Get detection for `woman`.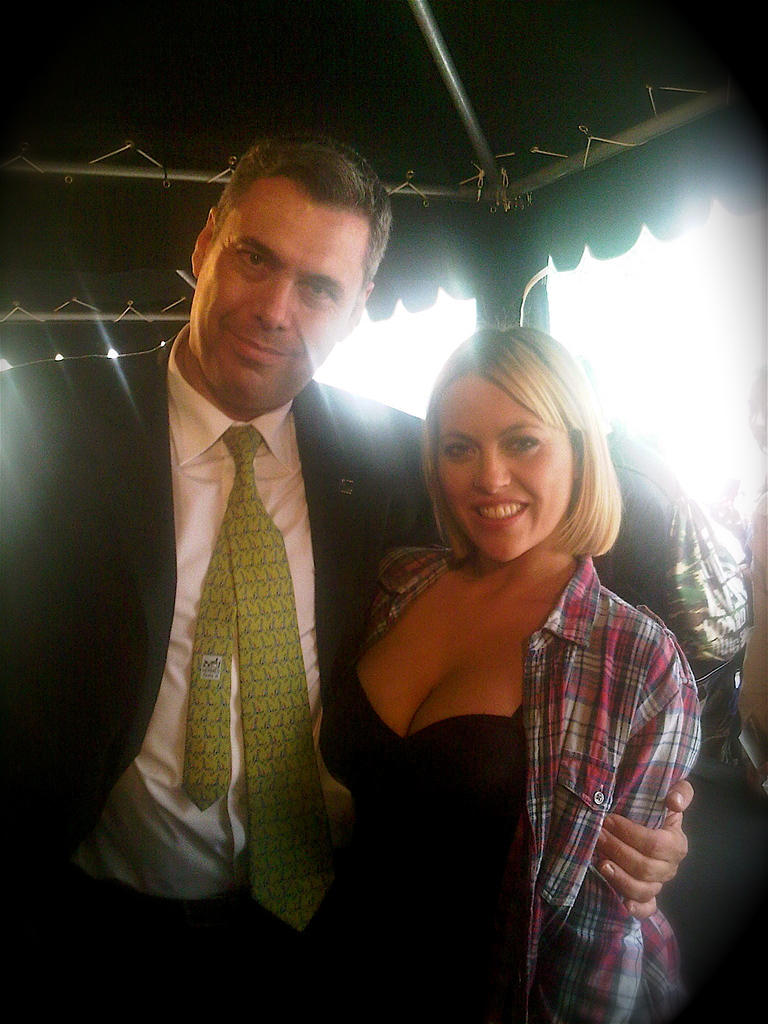
Detection: bbox=[310, 301, 701, 1007].
